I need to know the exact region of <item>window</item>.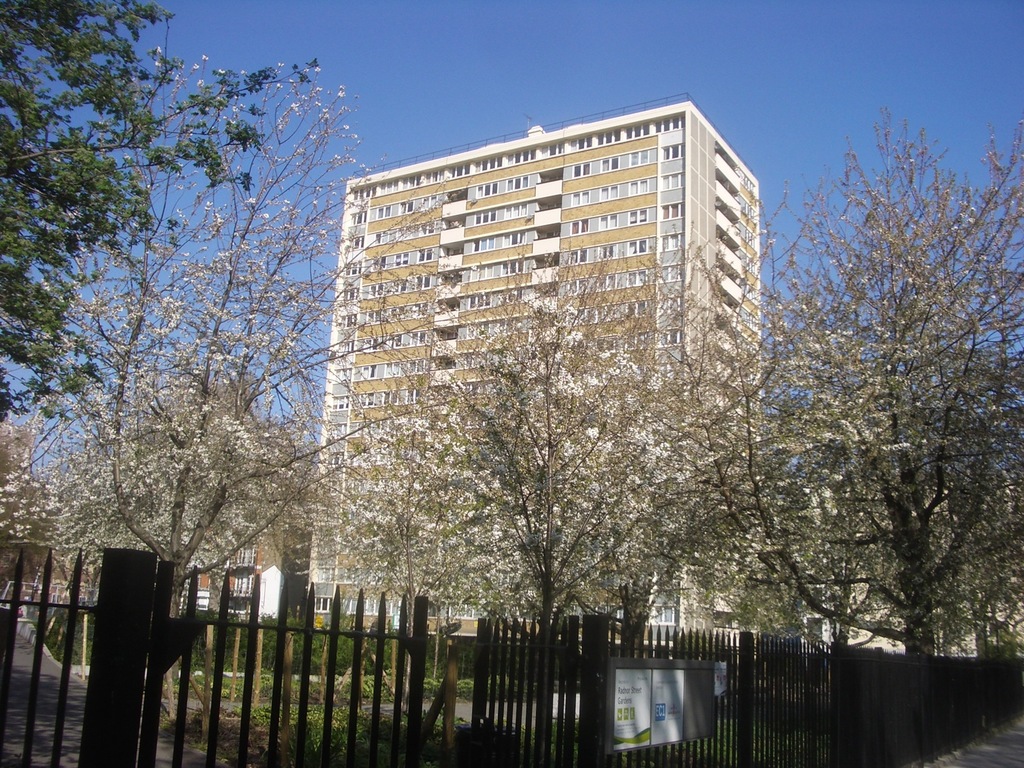
Region: 367 310 380 324.
